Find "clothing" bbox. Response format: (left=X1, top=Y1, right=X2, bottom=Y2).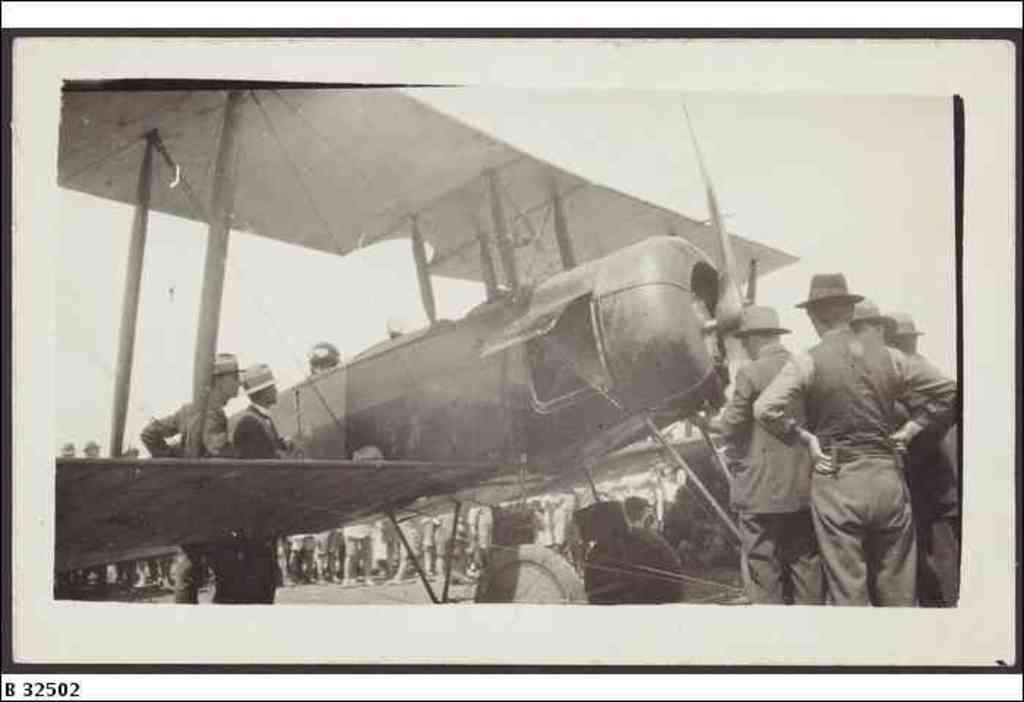
(left=203, top=405, right=300, bottom=603).
